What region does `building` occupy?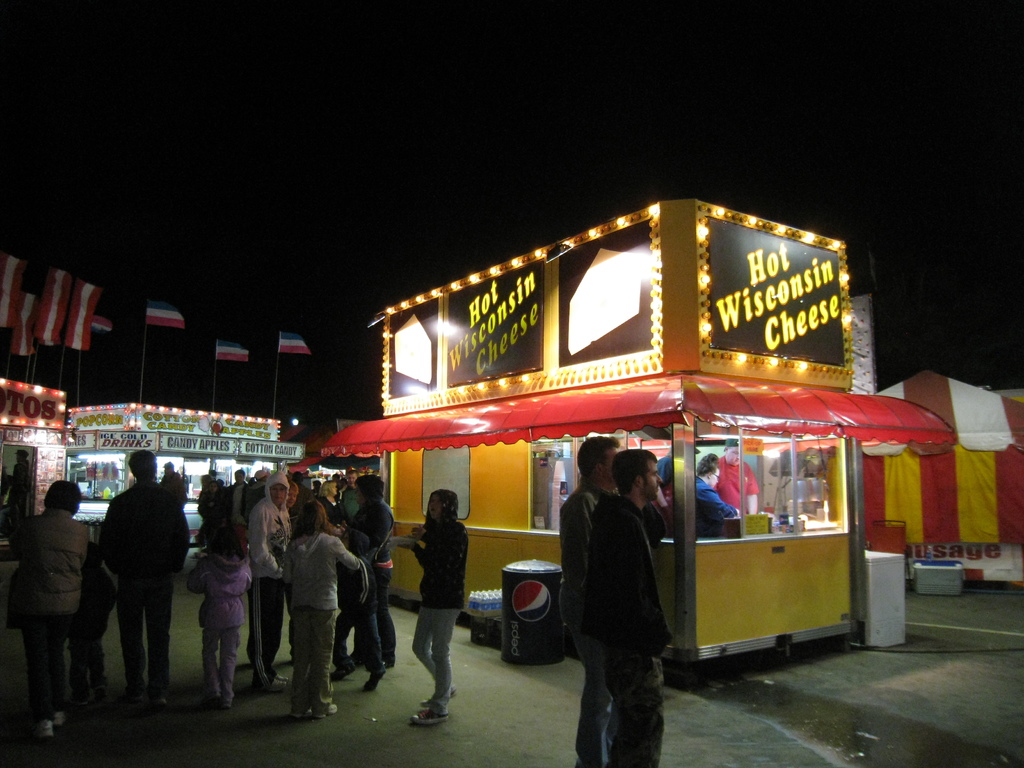
[left=318, top=200, right=954, bottom=674].
